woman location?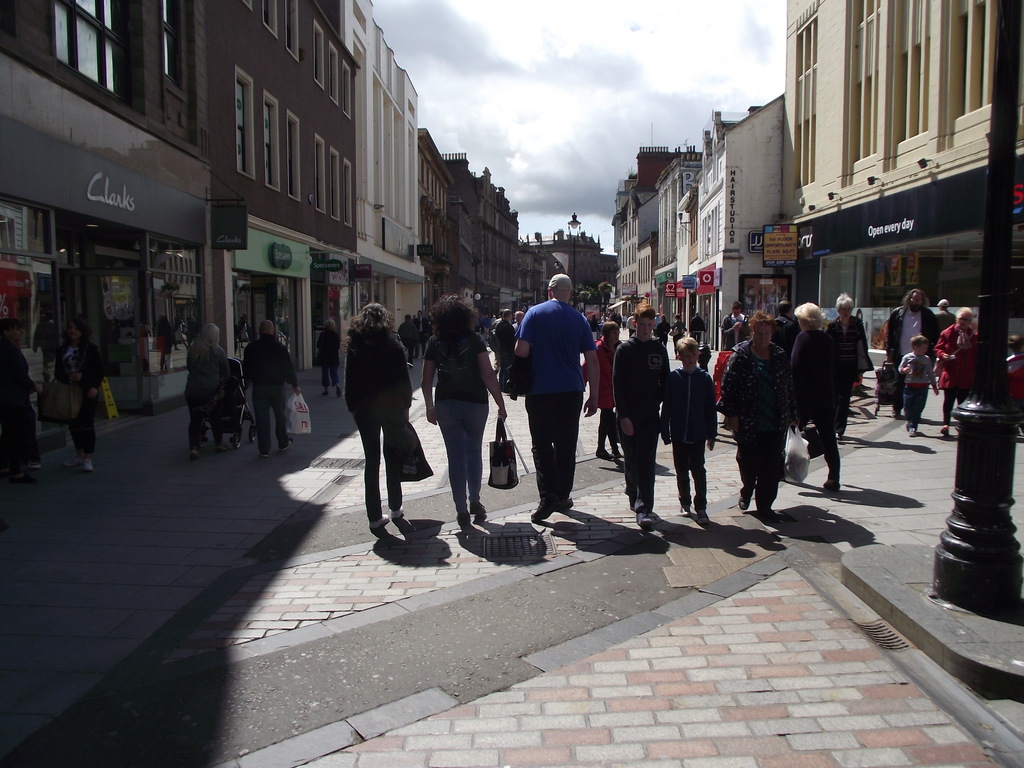
x1=333, y1=301, x2=419, y2=562
